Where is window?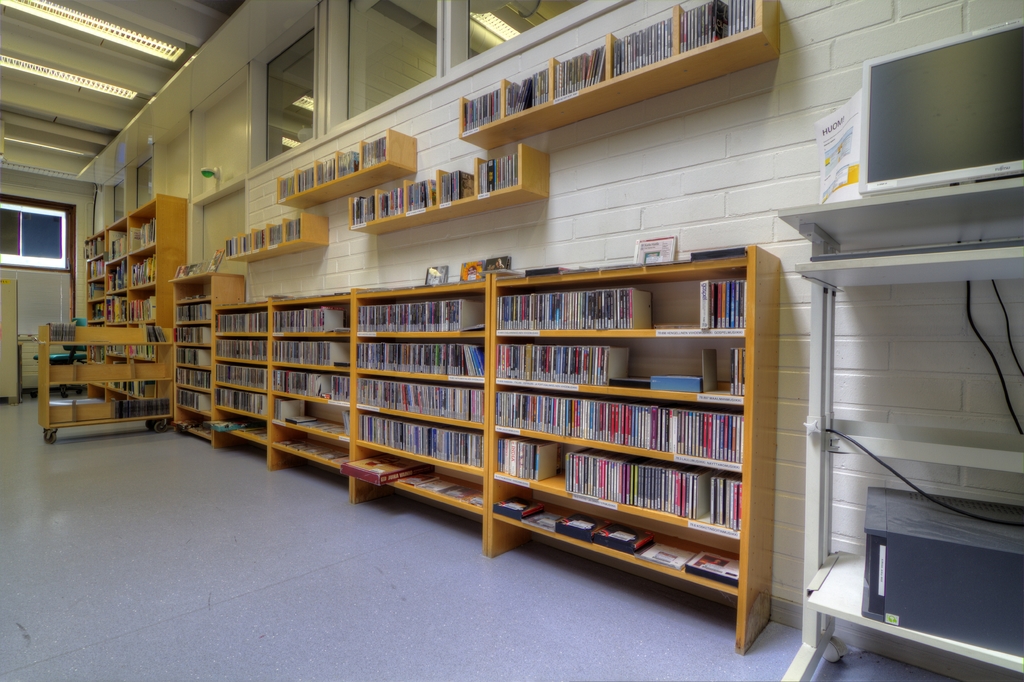
left=445, top=0, right=634, bottom=92.
